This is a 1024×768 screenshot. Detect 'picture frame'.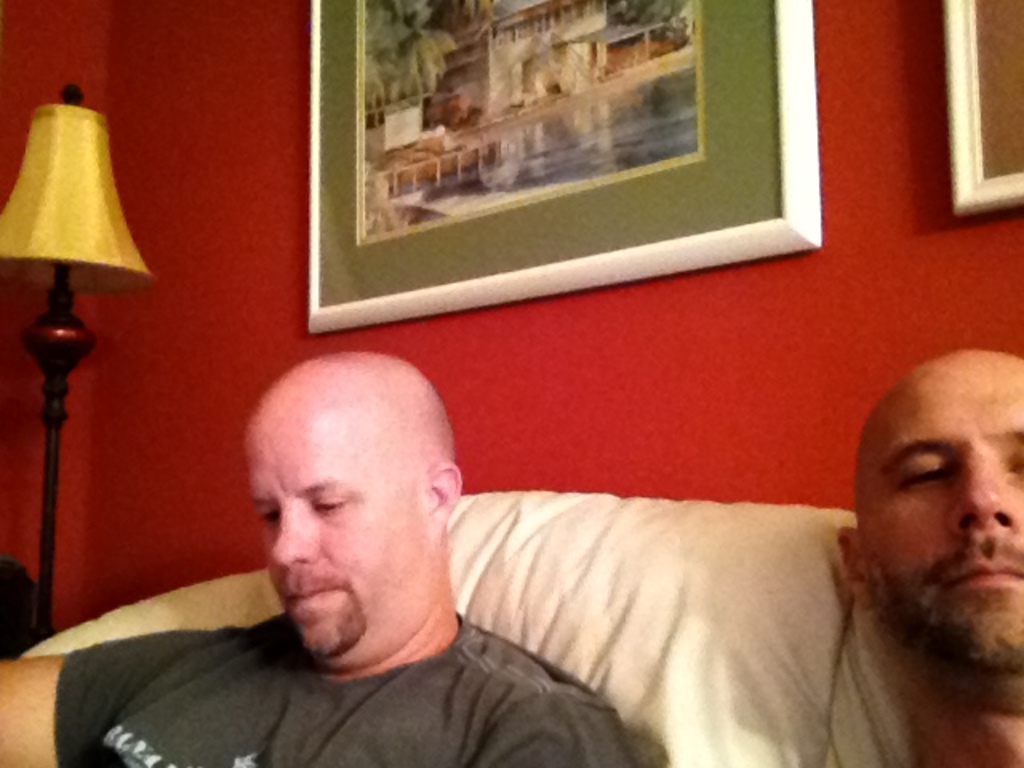
Rect(272, 0, 824, 320).
